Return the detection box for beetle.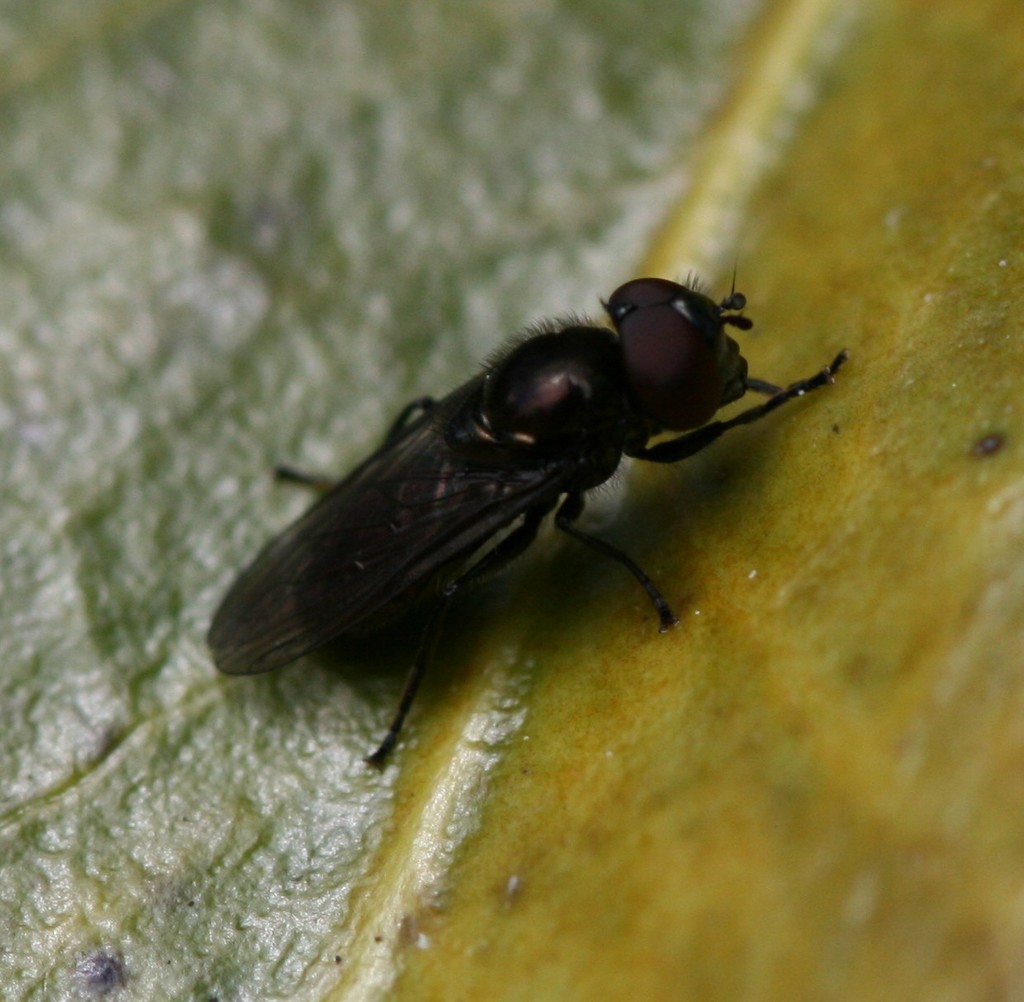
bbox(201, 238, 839, 781).
